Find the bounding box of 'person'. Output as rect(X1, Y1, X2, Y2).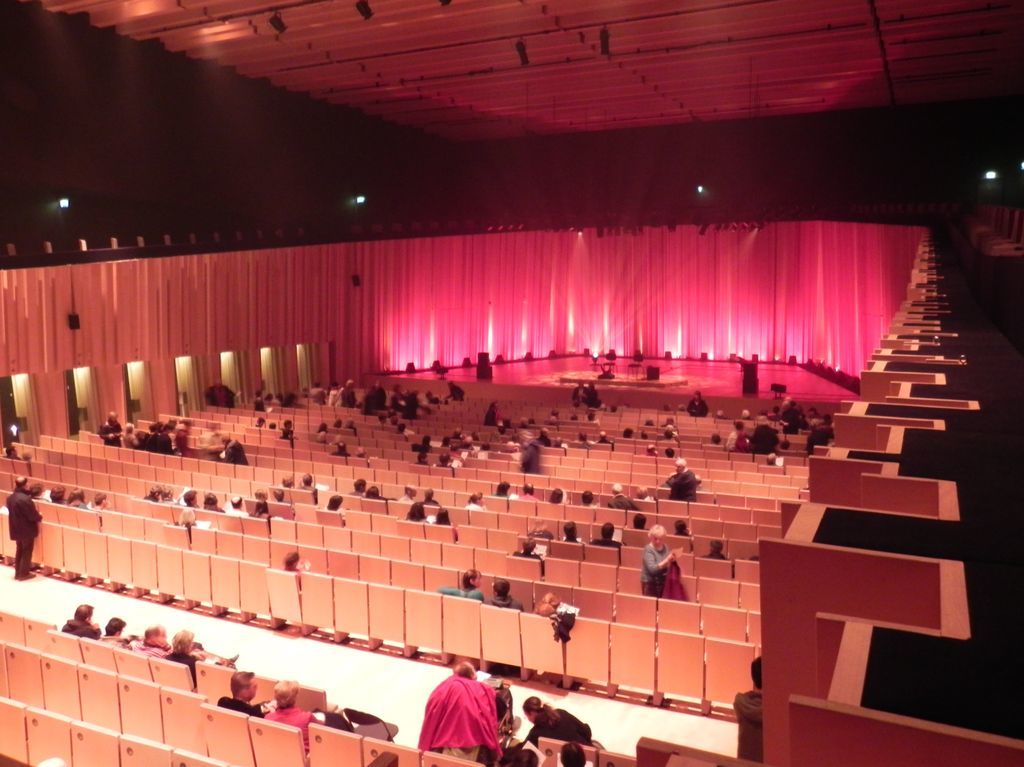
rect(571, 379, 603, 410).
